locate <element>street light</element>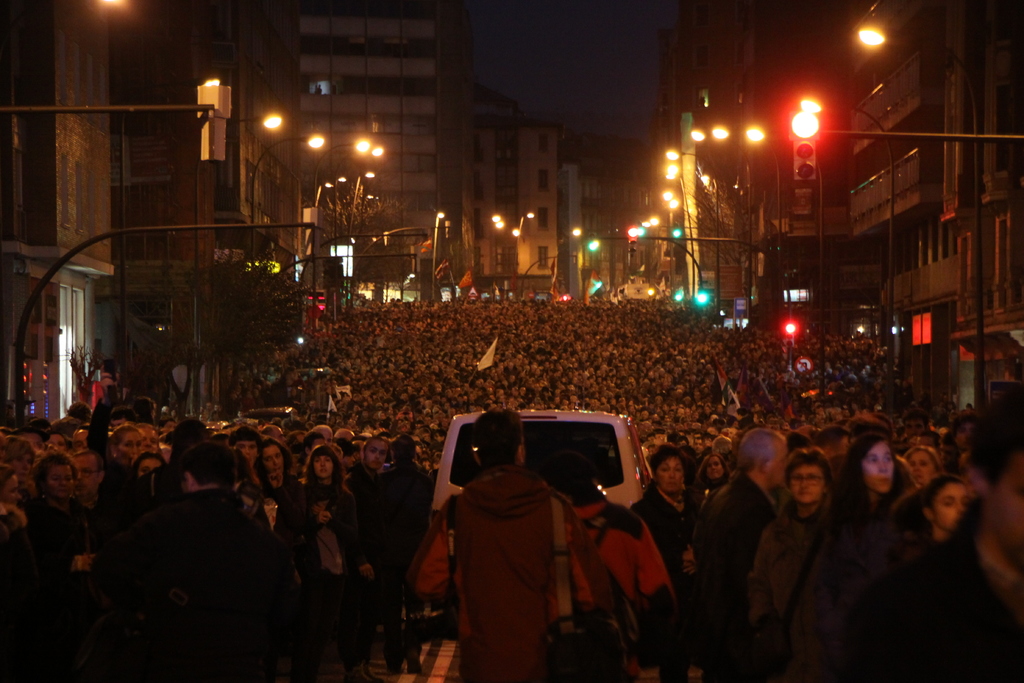
select_region(227, 110, 284, 131)
